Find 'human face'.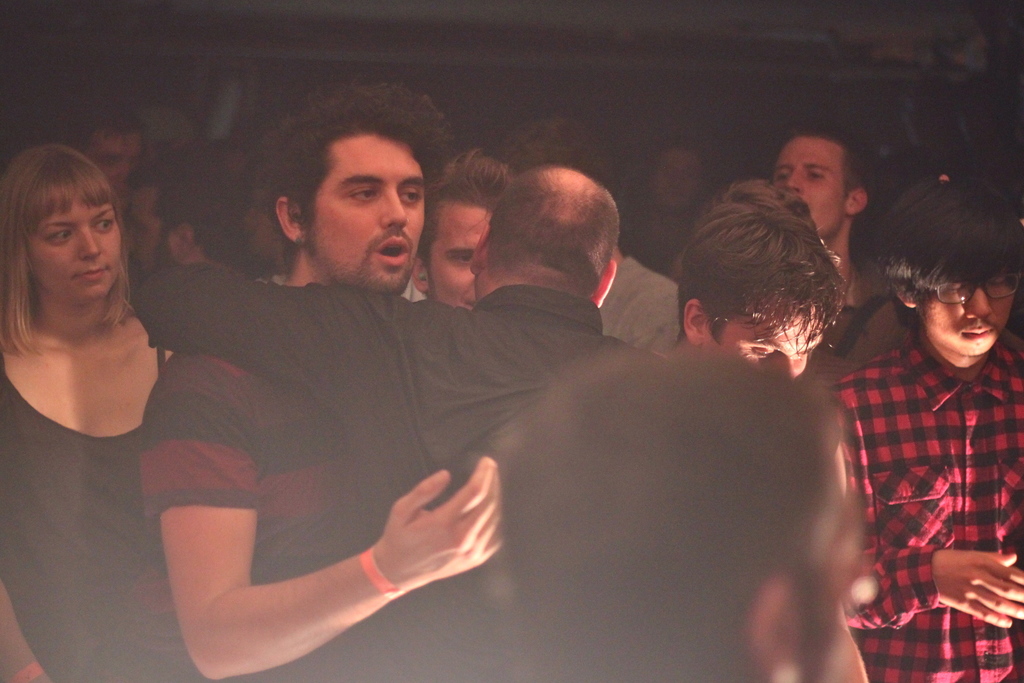
bbox(918, 270, 1012, 353).
